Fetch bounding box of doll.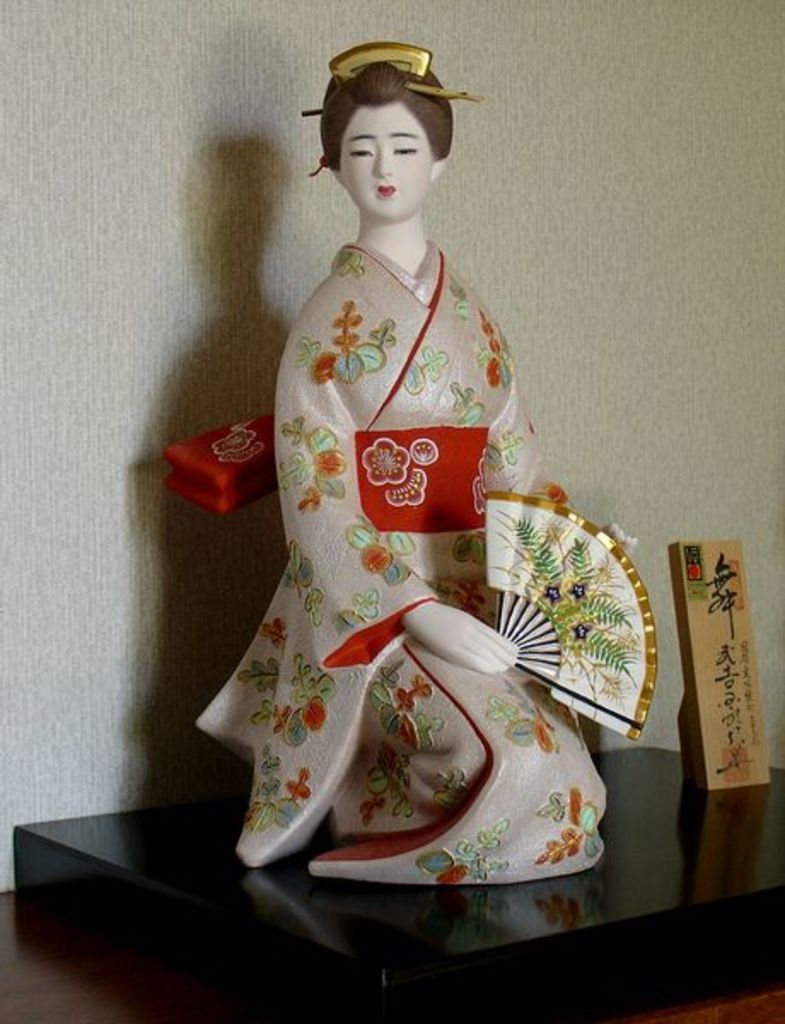
Bbox: [150, 24, 638, 896].
